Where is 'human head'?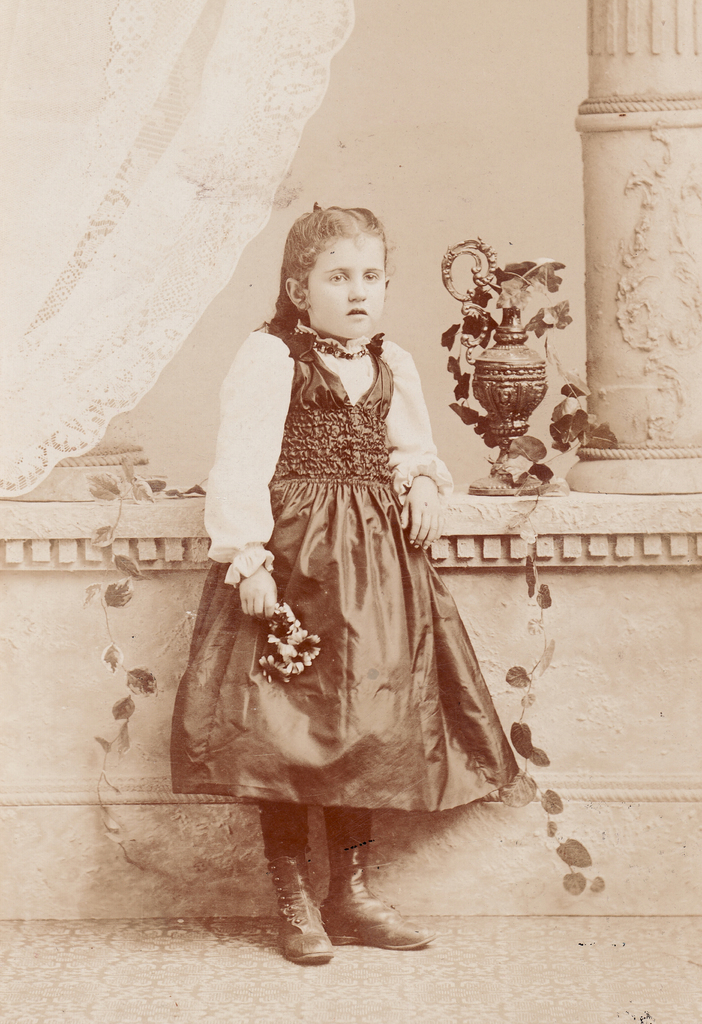
rect(267, 185, 411, 350).
